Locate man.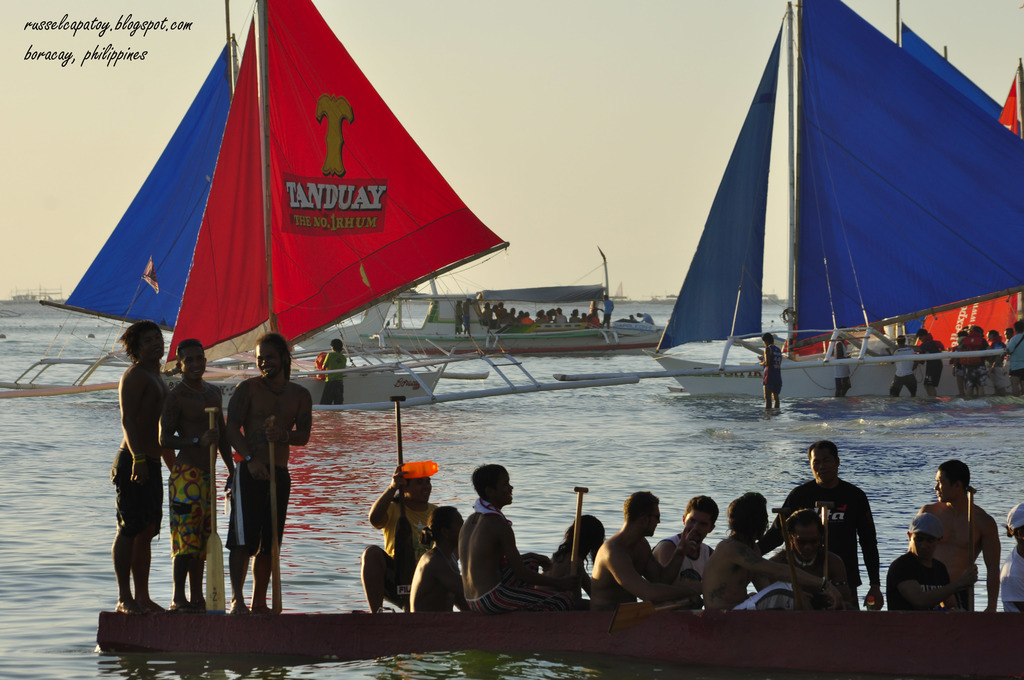
Bounding box: x1=362 y1=465 x2=444 y2=614.
